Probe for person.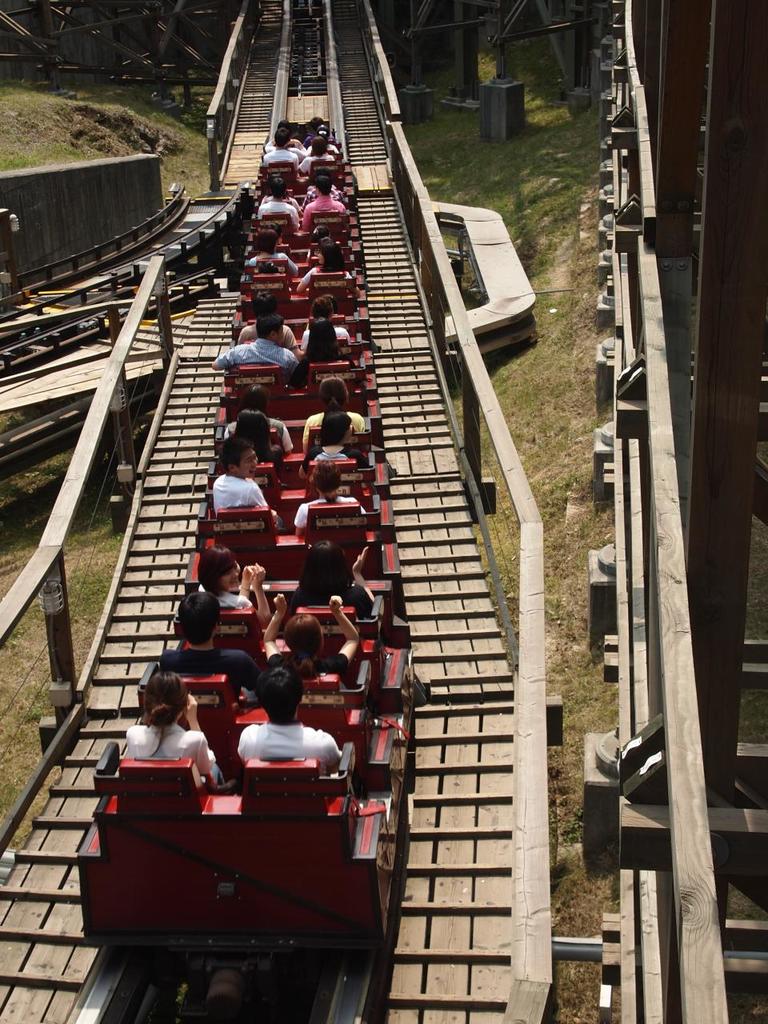
Probe result: [x1=249, y1=227, x2=302, y2=274].
